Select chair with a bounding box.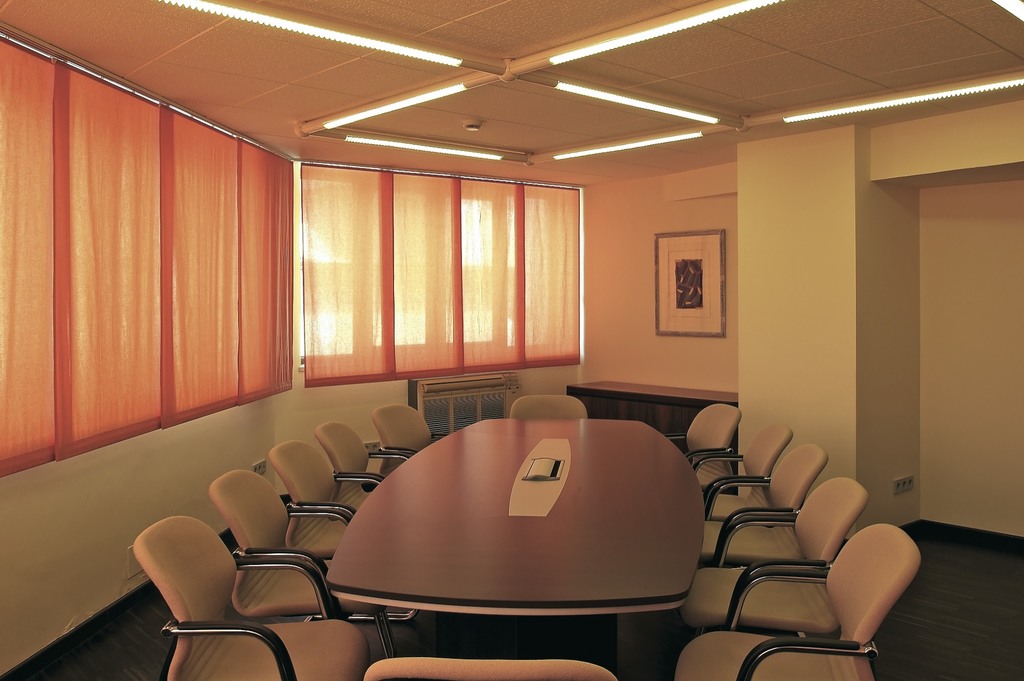
left=210, top=470, right=420, bottom=662.
